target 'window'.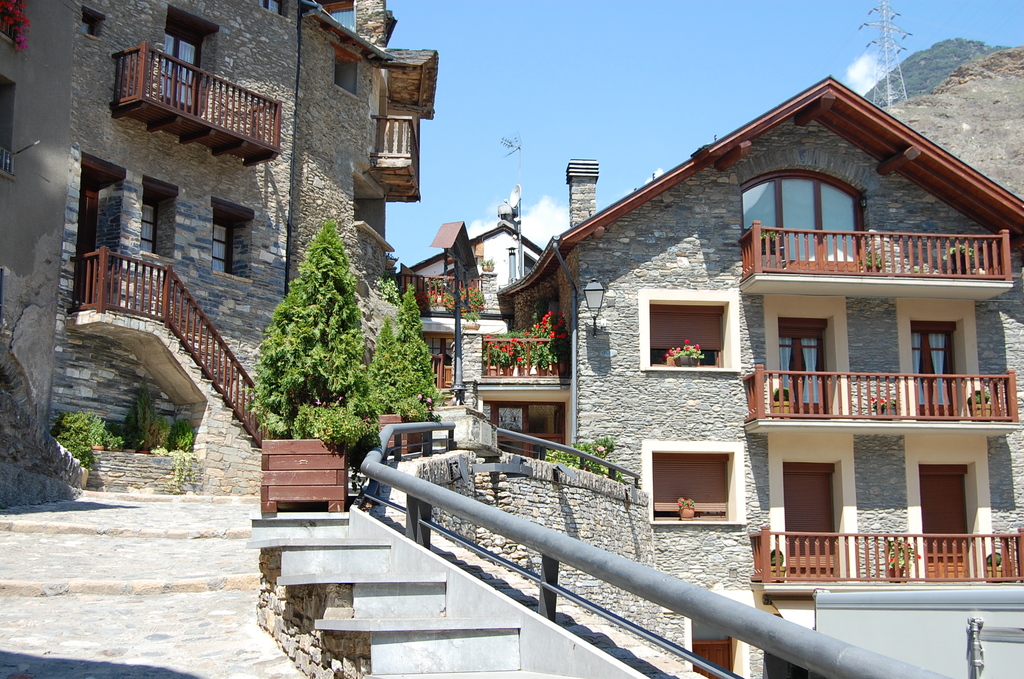
Target region: left=208, top=195, right=253, bottom=282.
